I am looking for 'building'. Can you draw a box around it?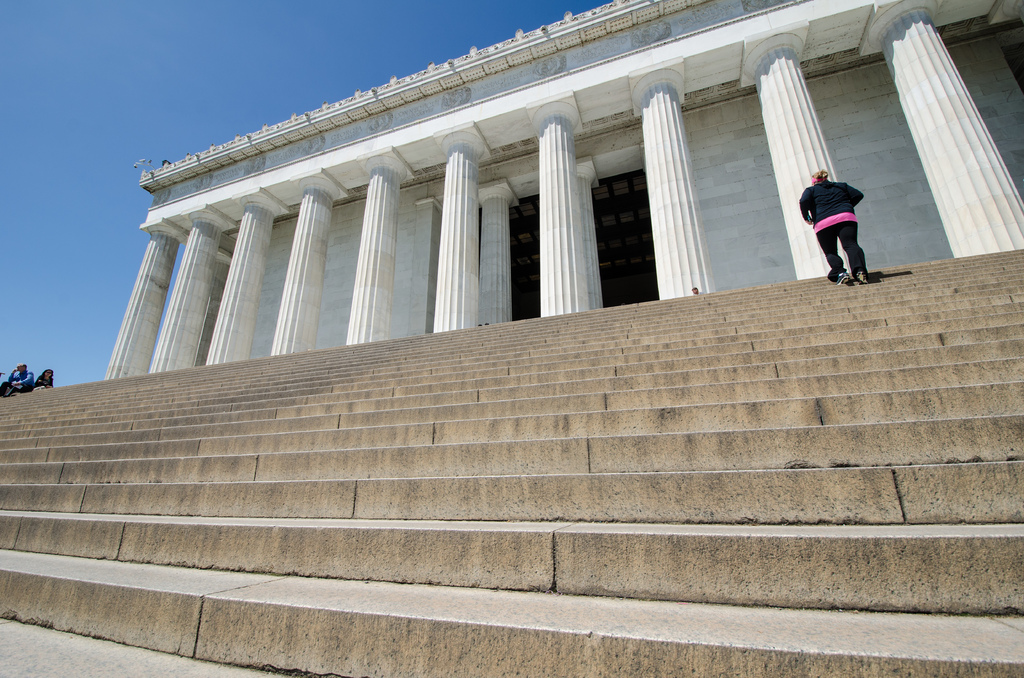
Sure, the bounding box is Rect(0, 0, 1023, 675).
